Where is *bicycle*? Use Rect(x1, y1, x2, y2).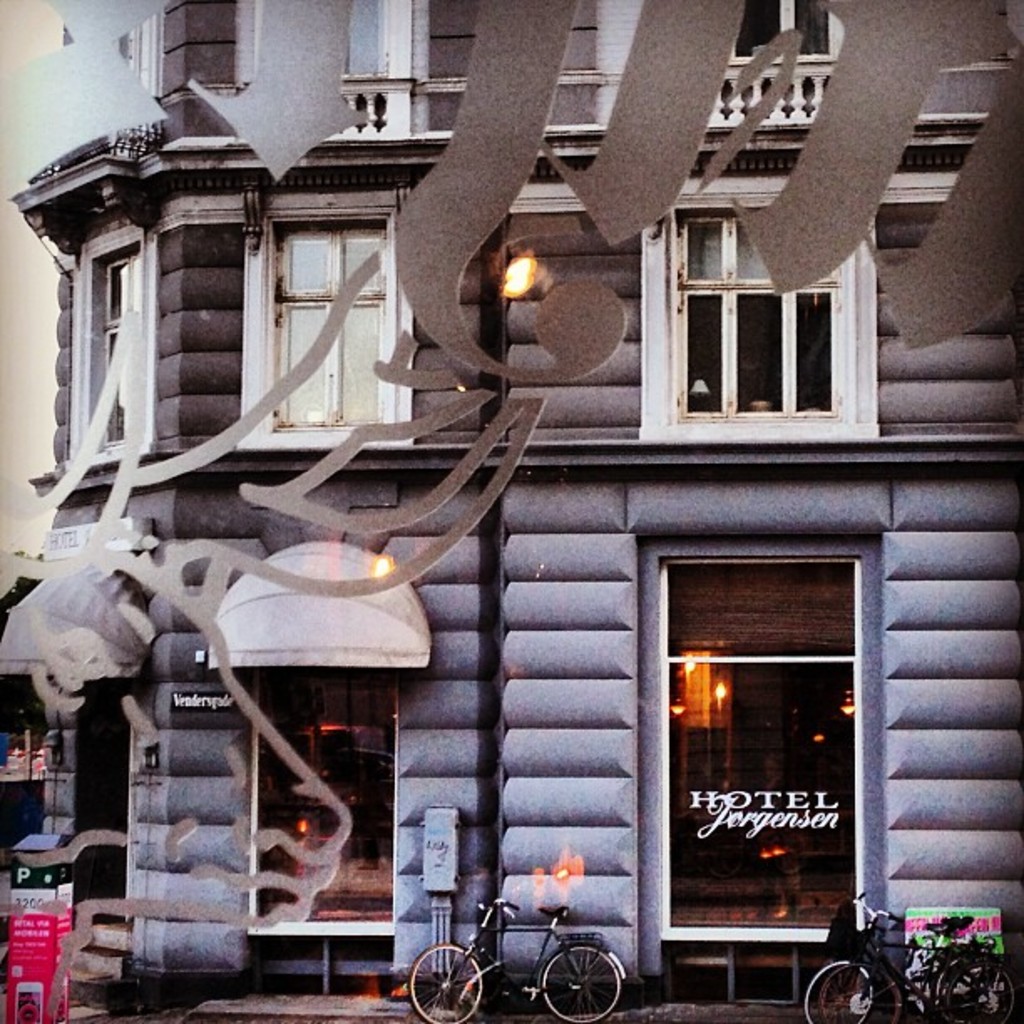
Rect(815, 904, 1002, 1022).
